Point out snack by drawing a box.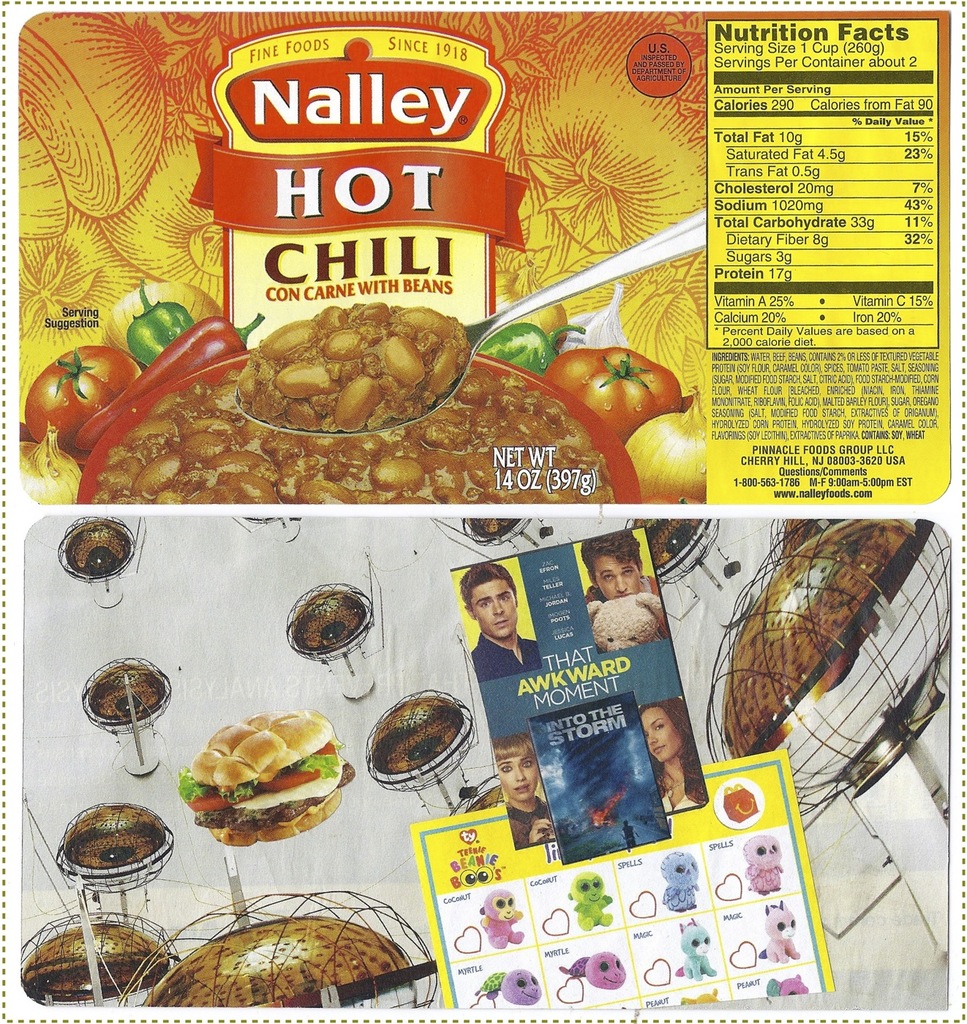
left=178, top=712, right=356, bottom=844.
